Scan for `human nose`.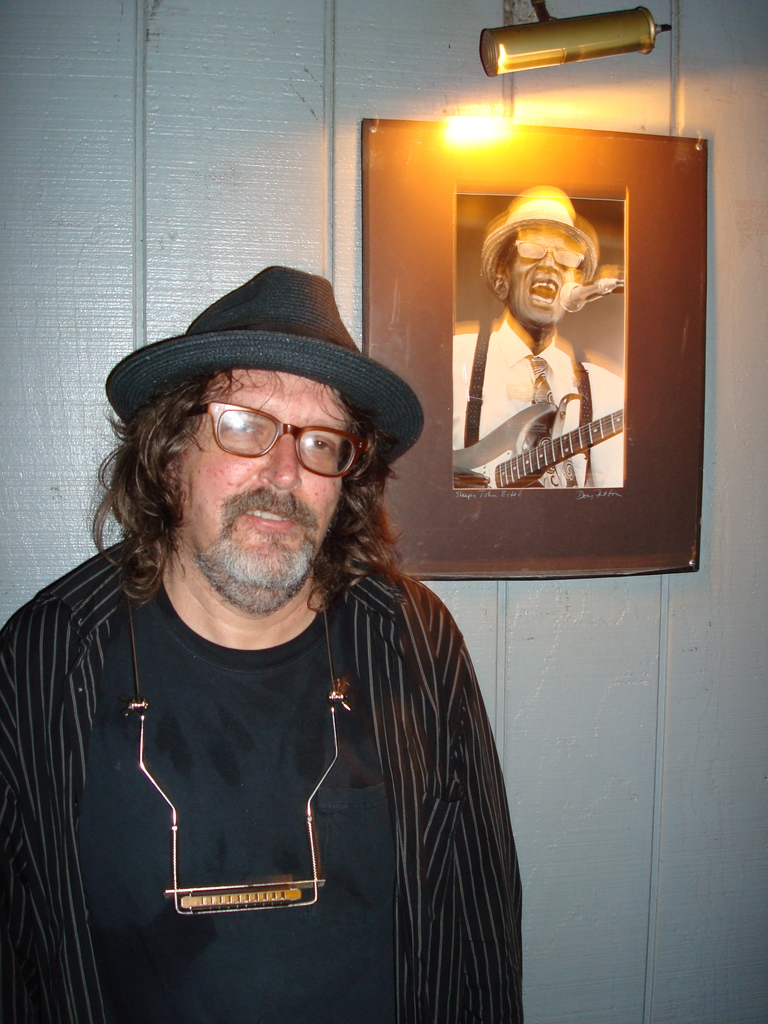
Scan result: (x1=536, y1=246, x2=559, y2=271).
